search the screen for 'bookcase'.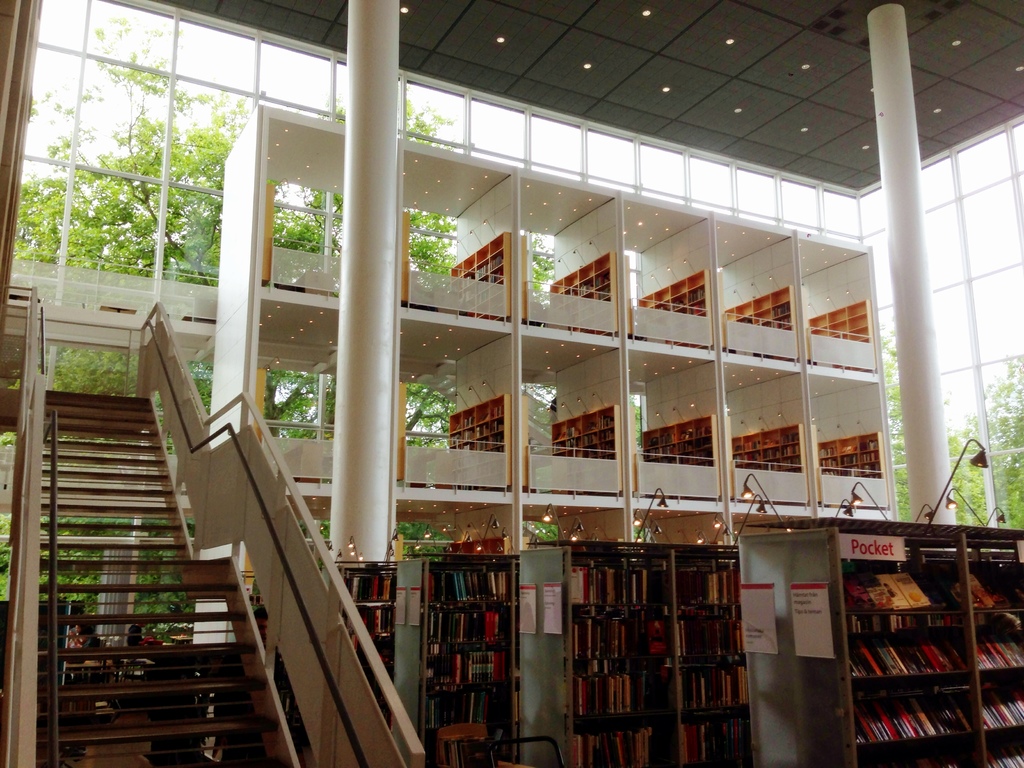
Found at l=727, t=284, r=796, b=365.
